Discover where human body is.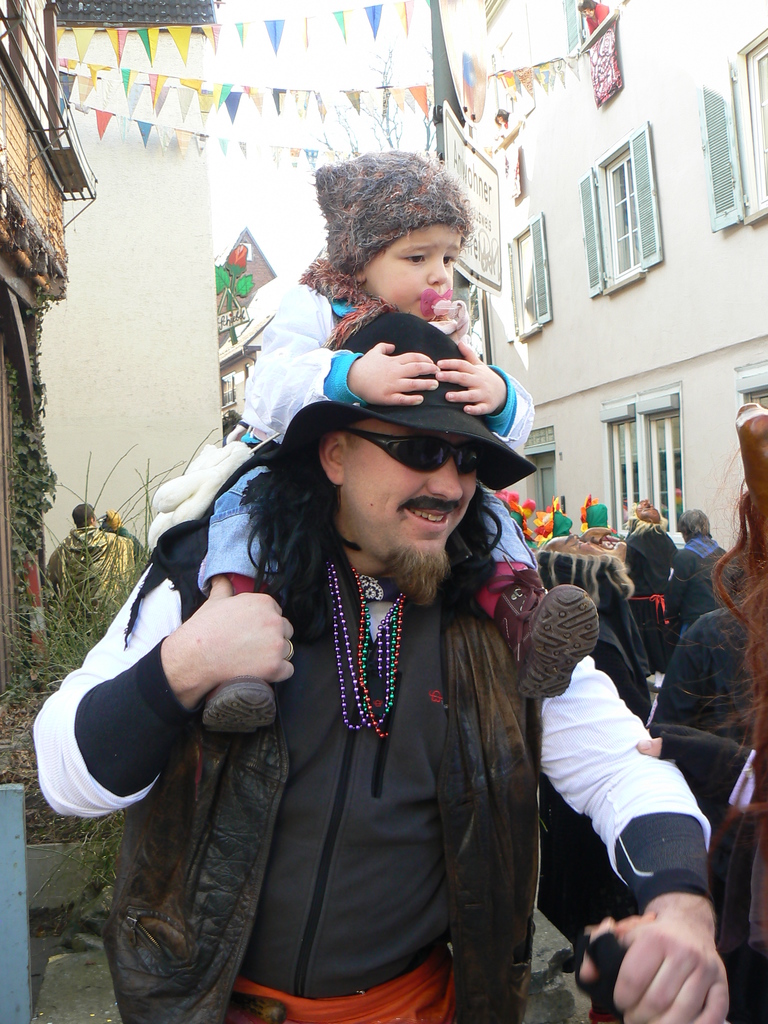
Discovered at BBox(33, 314, 729, 1023).
